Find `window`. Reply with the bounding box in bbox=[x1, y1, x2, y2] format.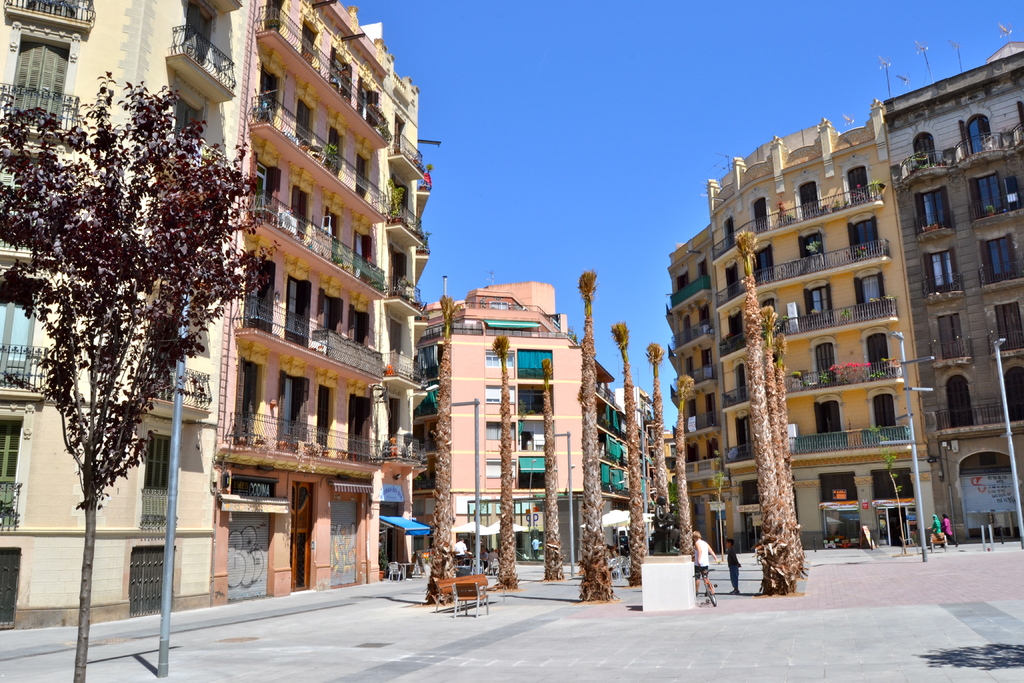
bbox=[806, 287, 829, 320].
